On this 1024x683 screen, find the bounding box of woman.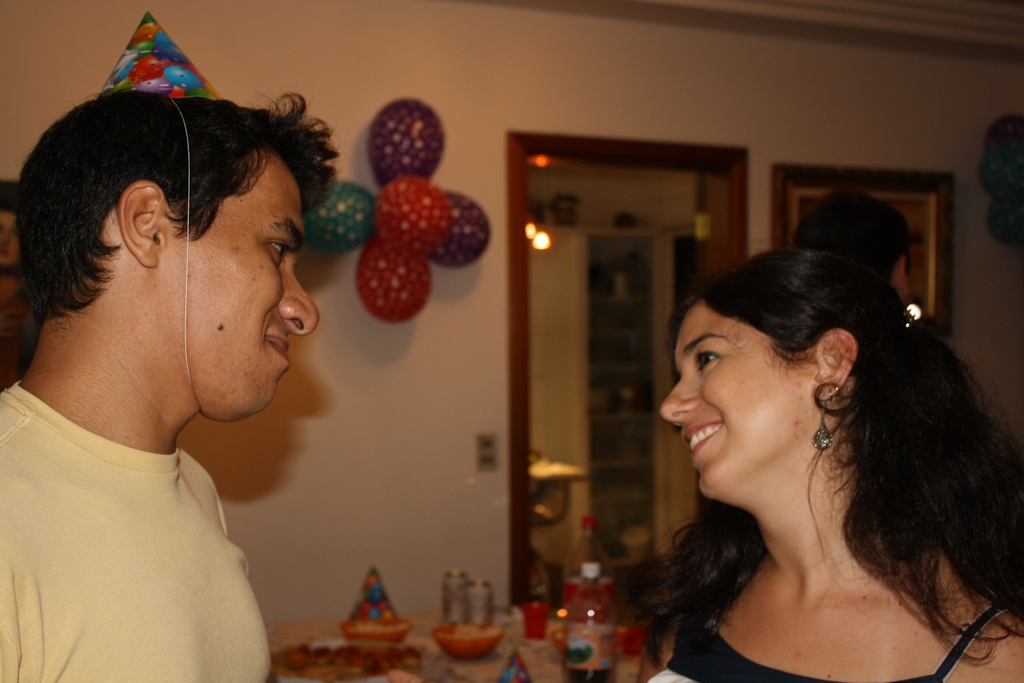
Bounding box: {"x1": 604, "y1": 213, "x2": 1009, "y2": 680}.
